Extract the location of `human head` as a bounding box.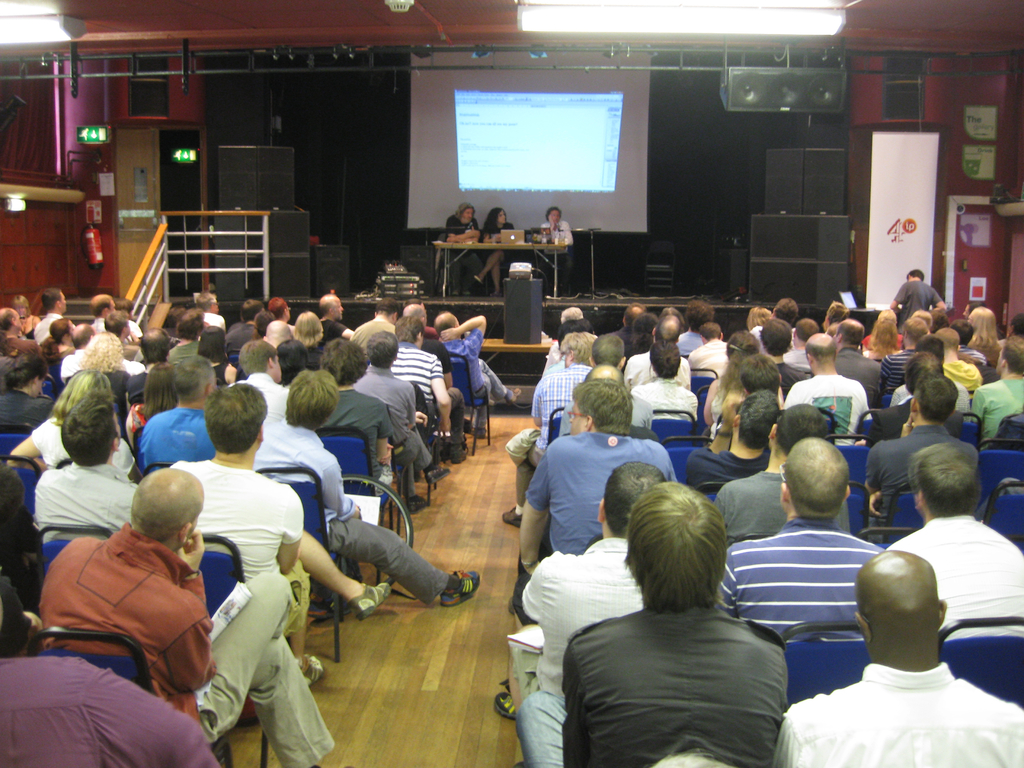
<box>488,208,507,225</box>.
